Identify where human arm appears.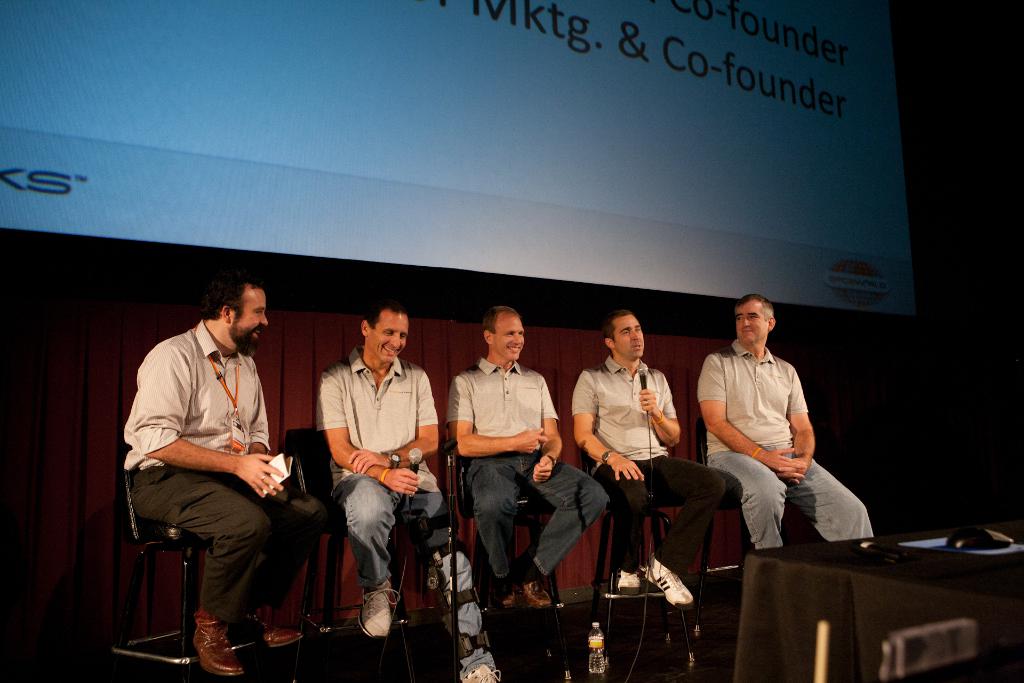
Appears at box=[346, 374, 452, 482].
